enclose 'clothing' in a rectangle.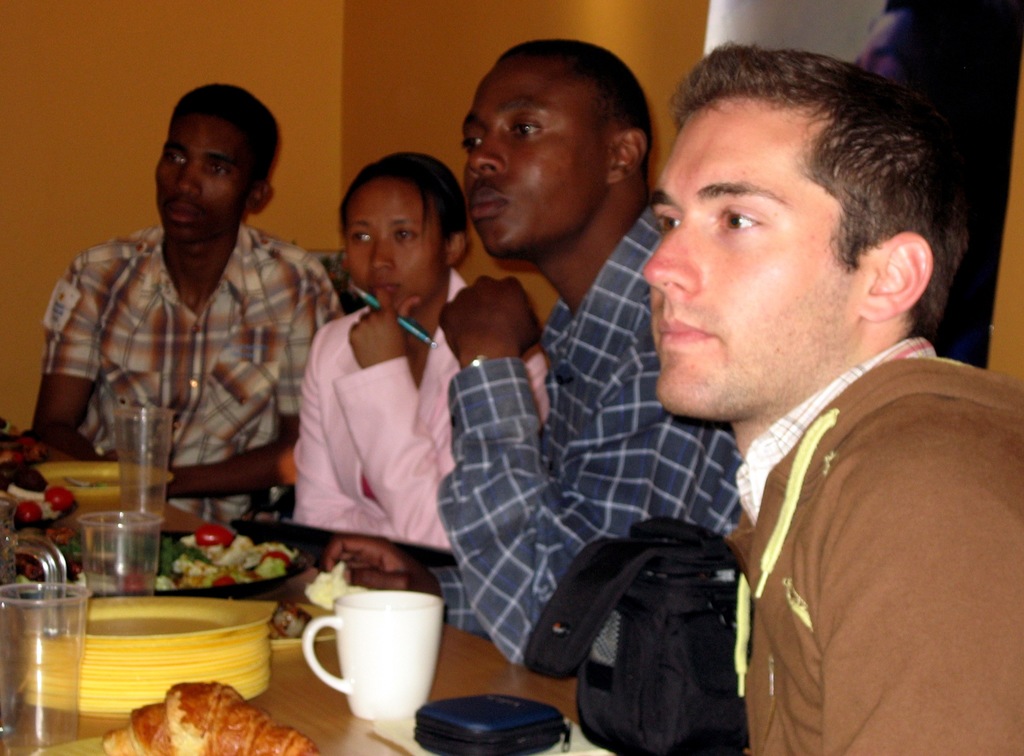
BBox(431, 207, 742, 666).
